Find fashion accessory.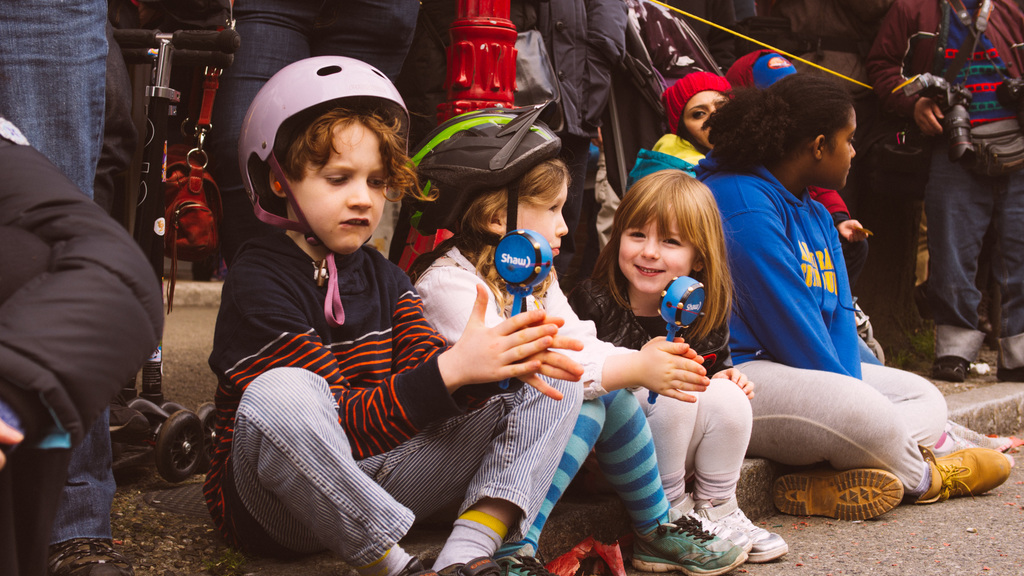
detection(693, 498, 793, 559).
